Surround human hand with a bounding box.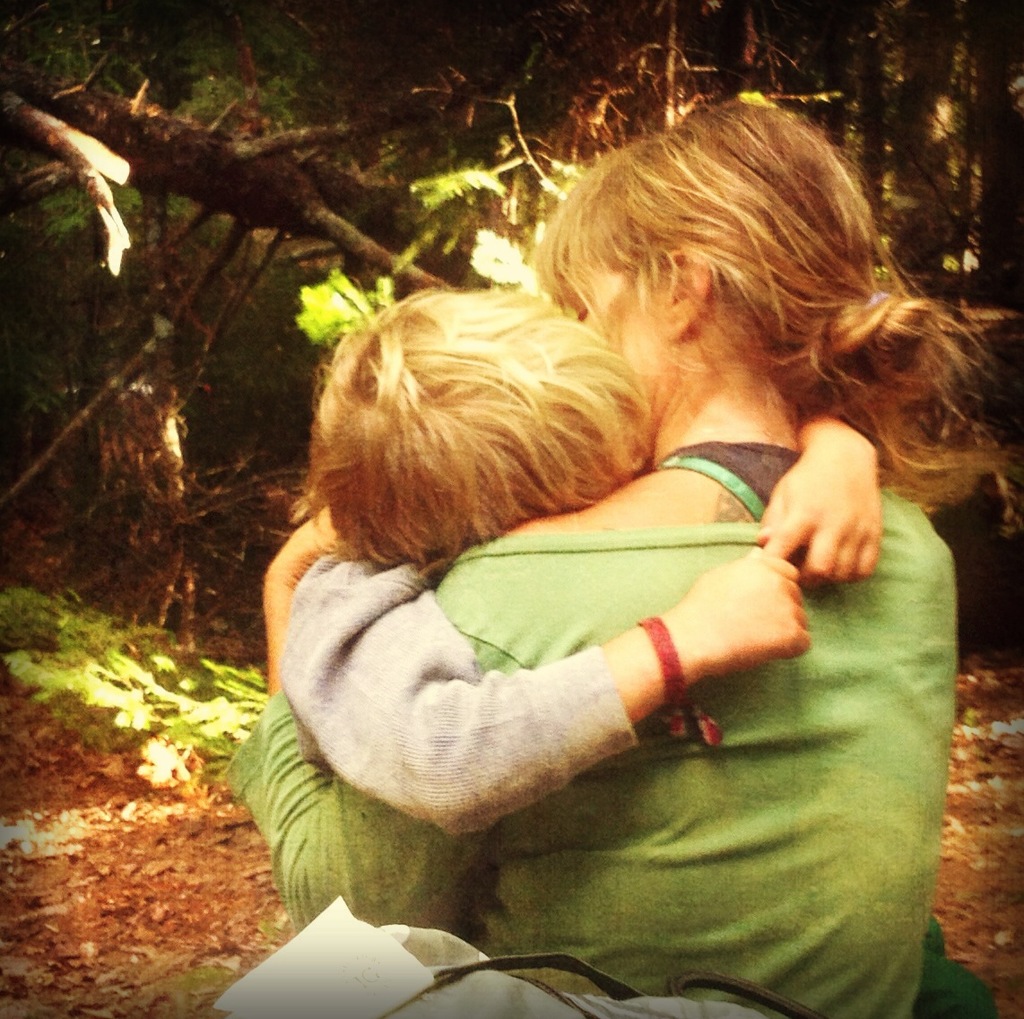
<bbox>674, 548, 813, 685</bbox>.
